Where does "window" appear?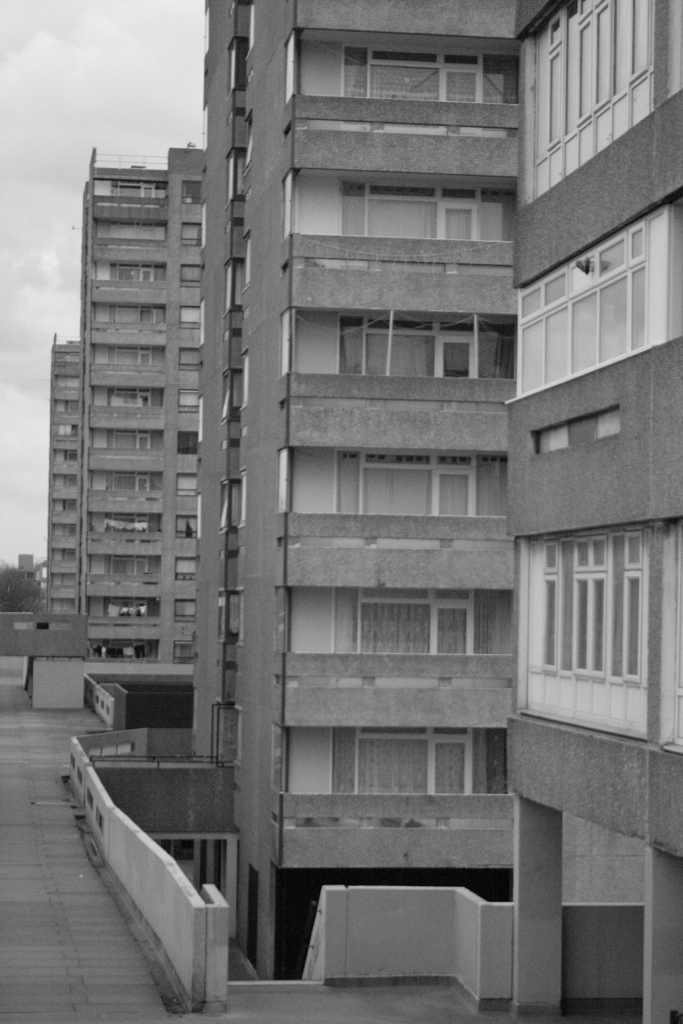
Appears at <region>111, 556, 169, 579</region>.
